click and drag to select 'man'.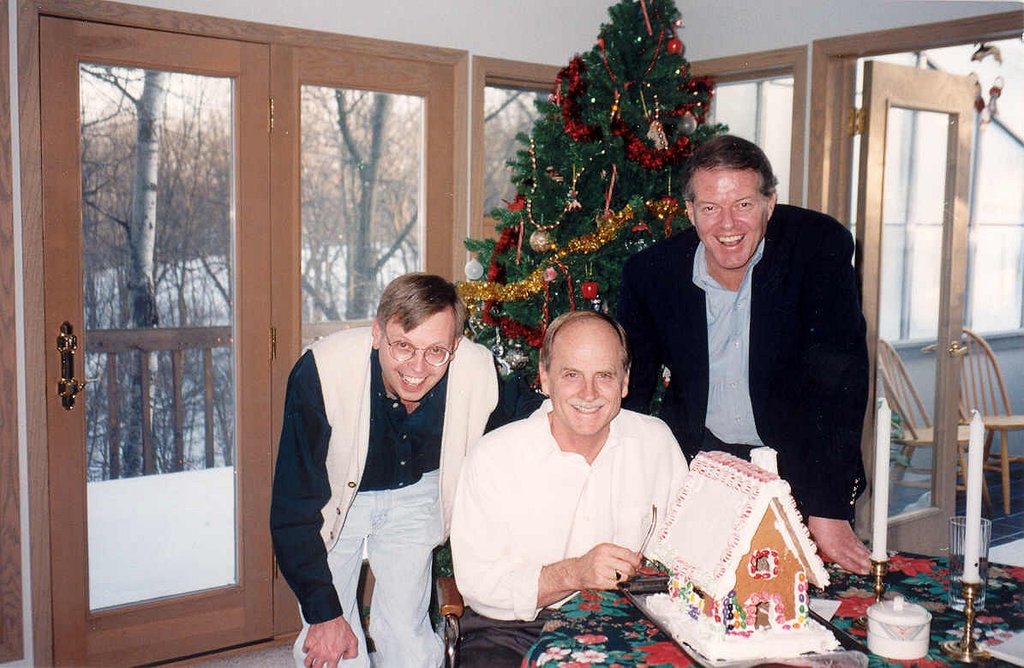
Selection: box=[627, 141, 883, 538].
